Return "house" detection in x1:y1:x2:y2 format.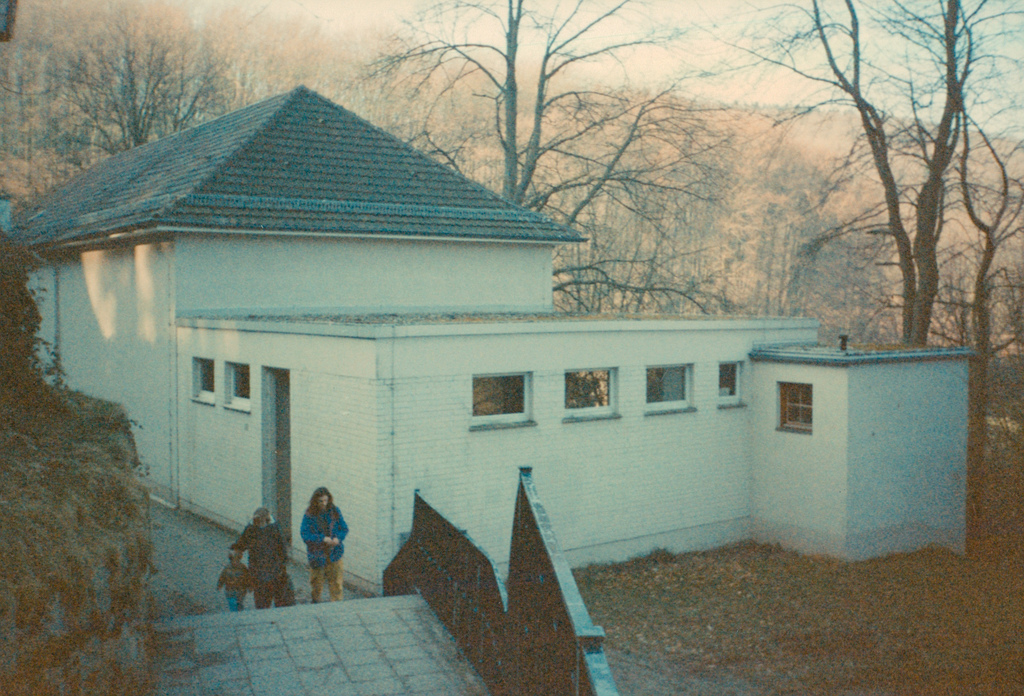
47:79:950:620.
